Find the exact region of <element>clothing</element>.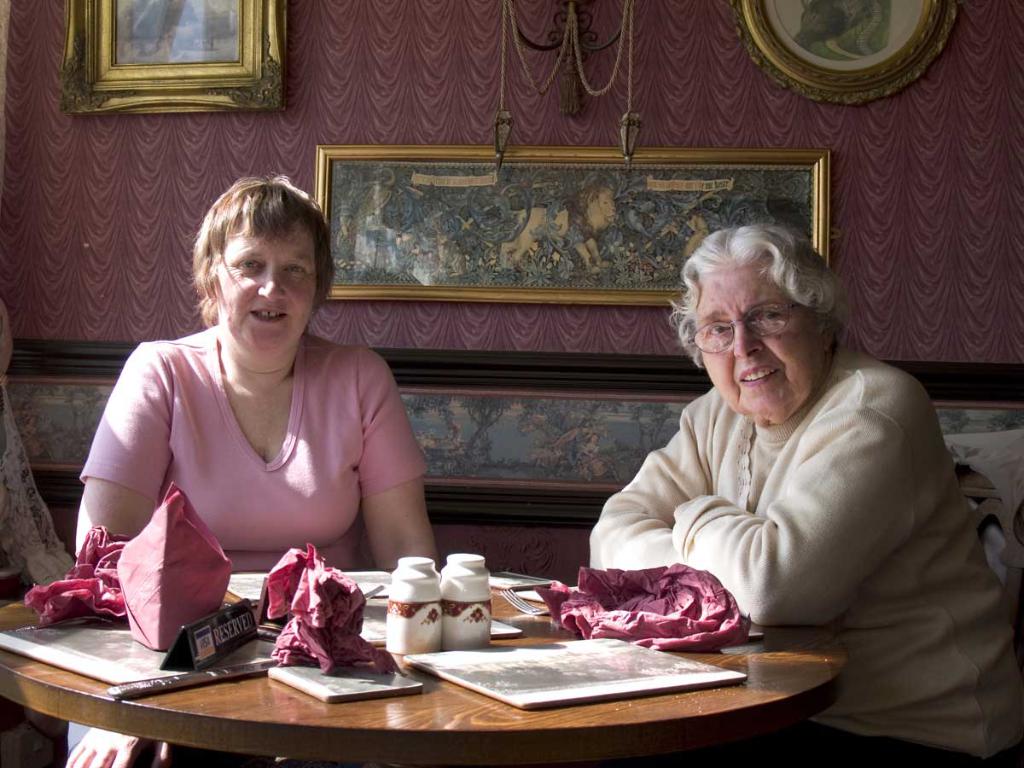
Exact region: (564, 427, 588, 469).
